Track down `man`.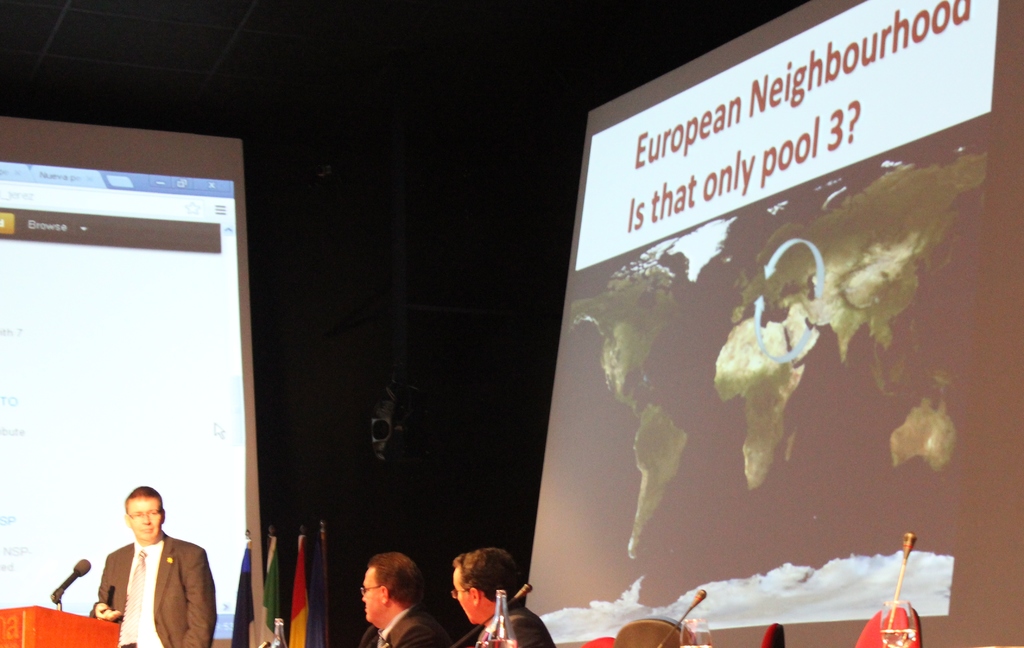
Tracked to BBox(86, 494, 212, 647).
